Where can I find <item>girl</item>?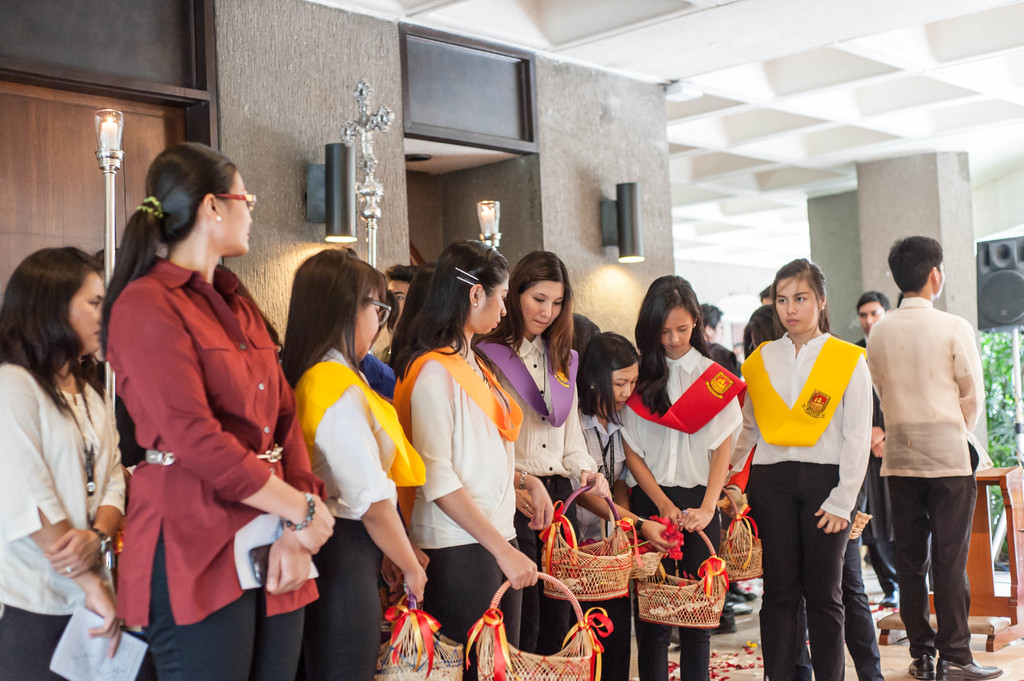
You can find it at (left=575, top=329, right=640, bottom=680).
